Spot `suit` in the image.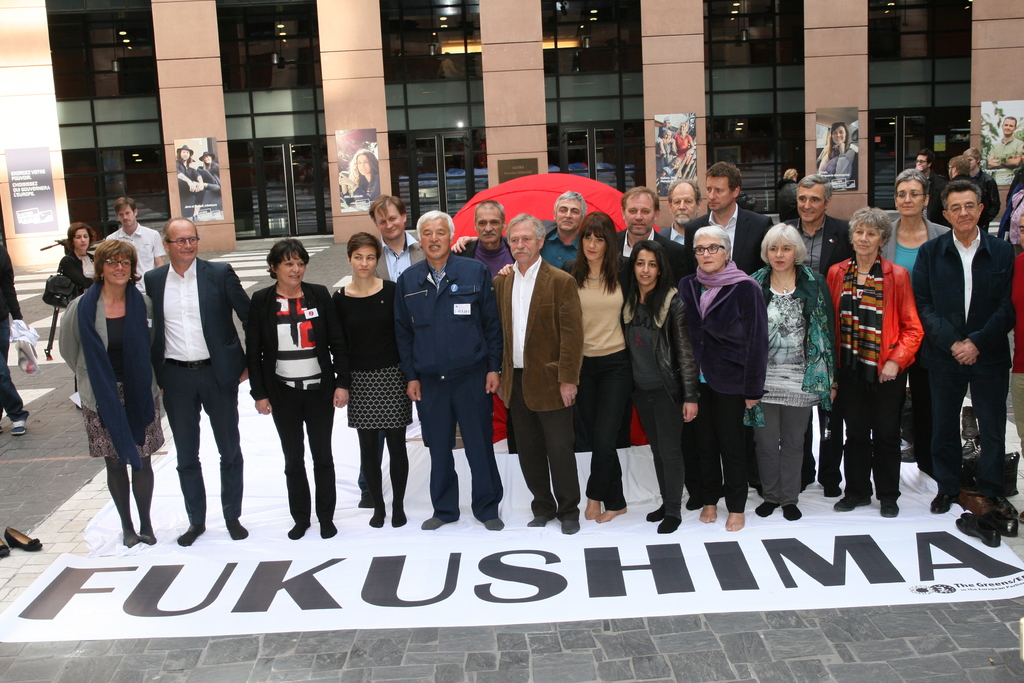
`suit` found at pyautogui.locateOnScreen(241, 279, 352, 400).
